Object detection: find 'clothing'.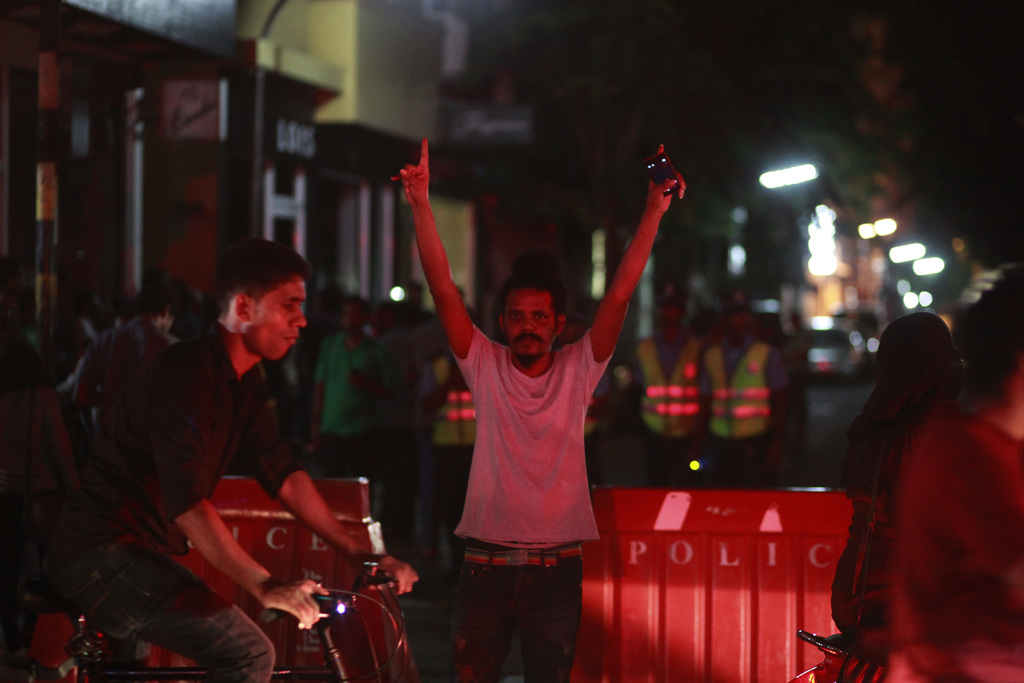
[x1=693, y1=339, x2=782, y2=479].
